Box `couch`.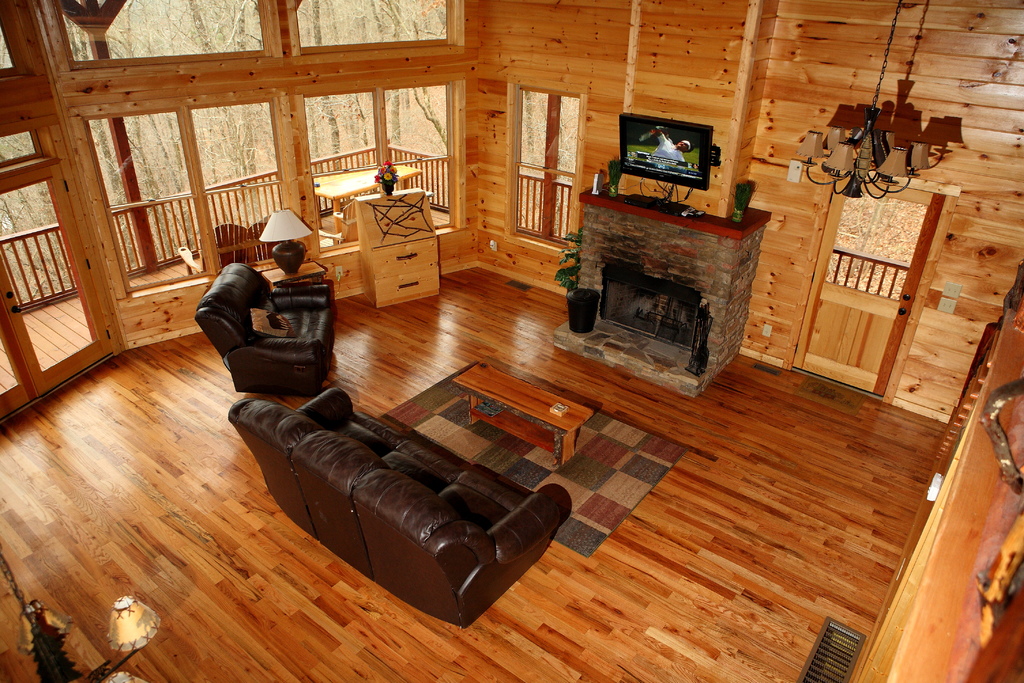
[228,388,570,628].
